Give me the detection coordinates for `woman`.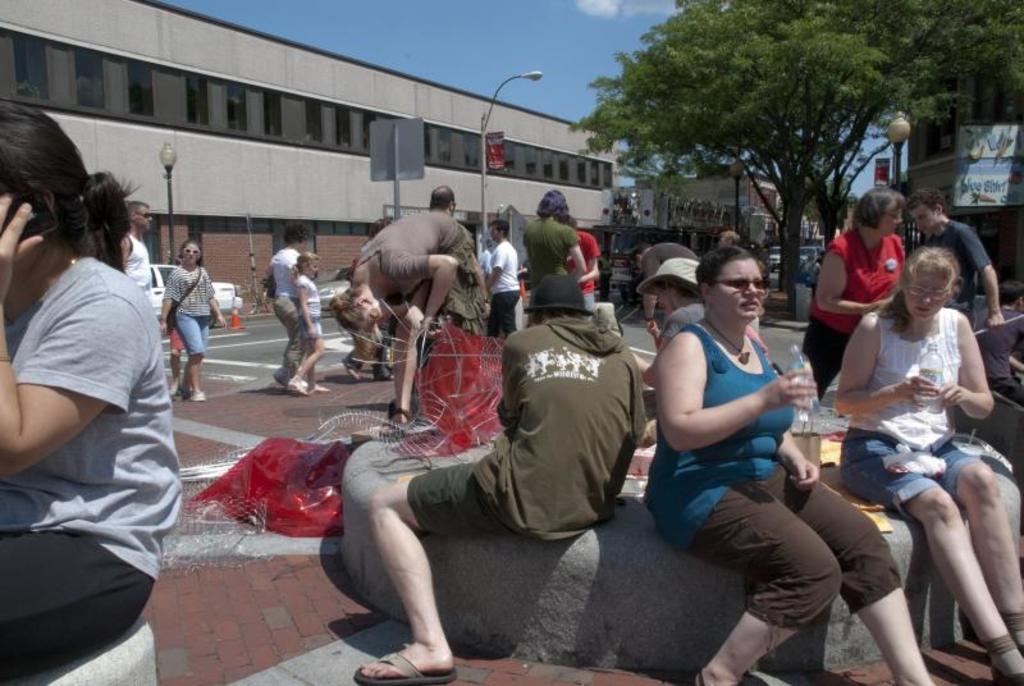
region(806, 186, 908, 399).
